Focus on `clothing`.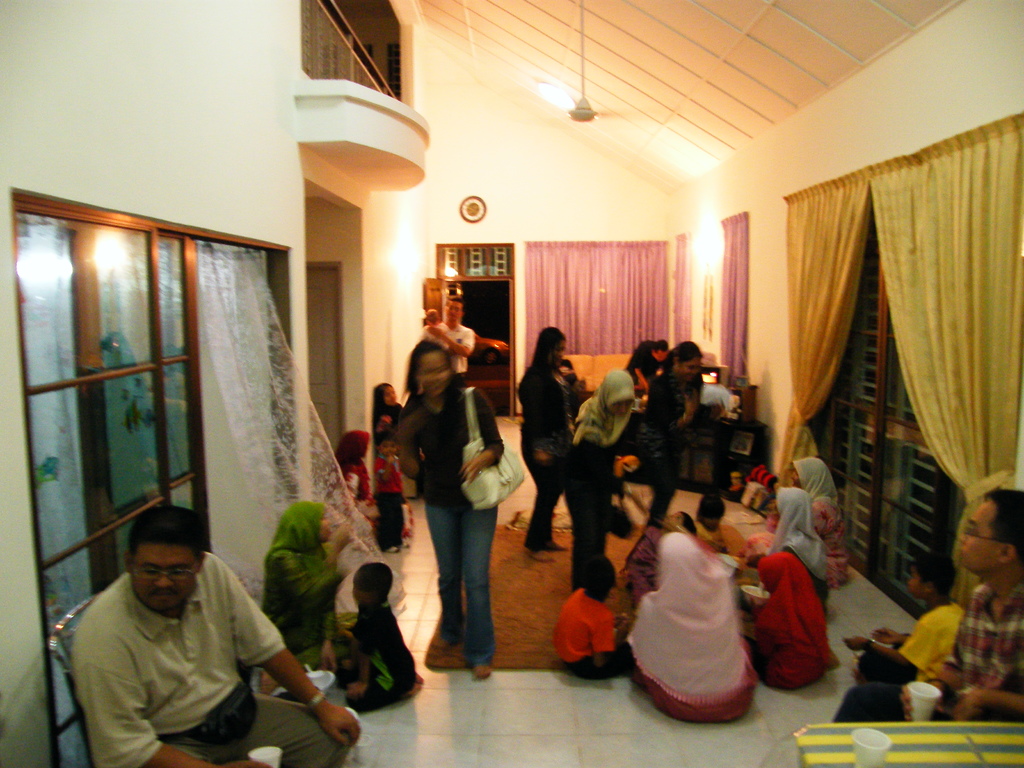
Focused at 571 372 633 589.
